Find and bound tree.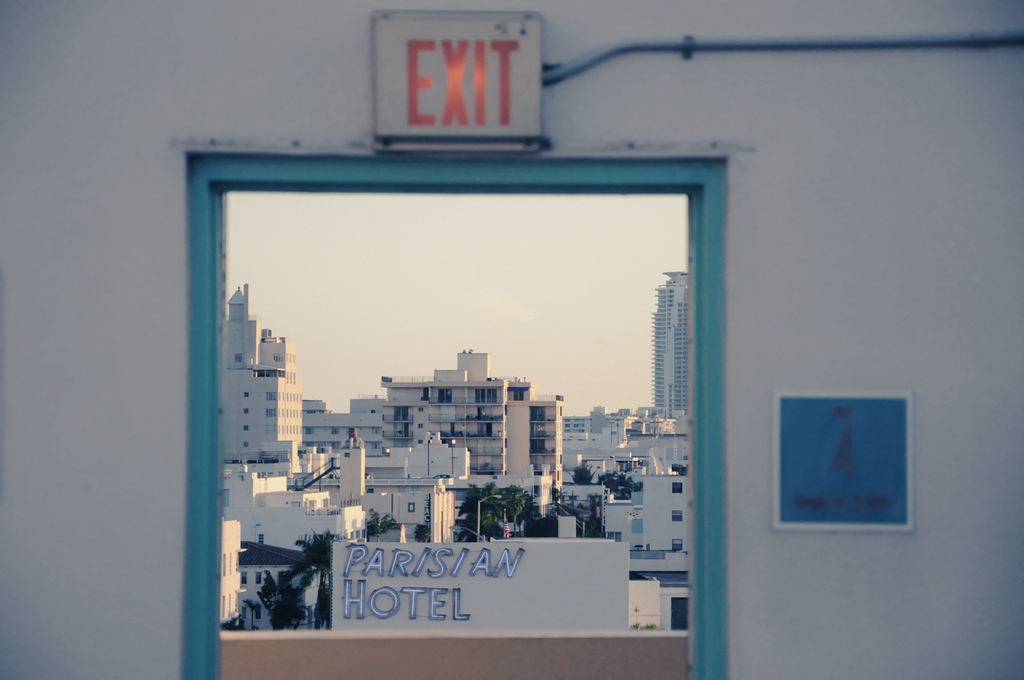
Bound: 571, 462, 593, 485.
